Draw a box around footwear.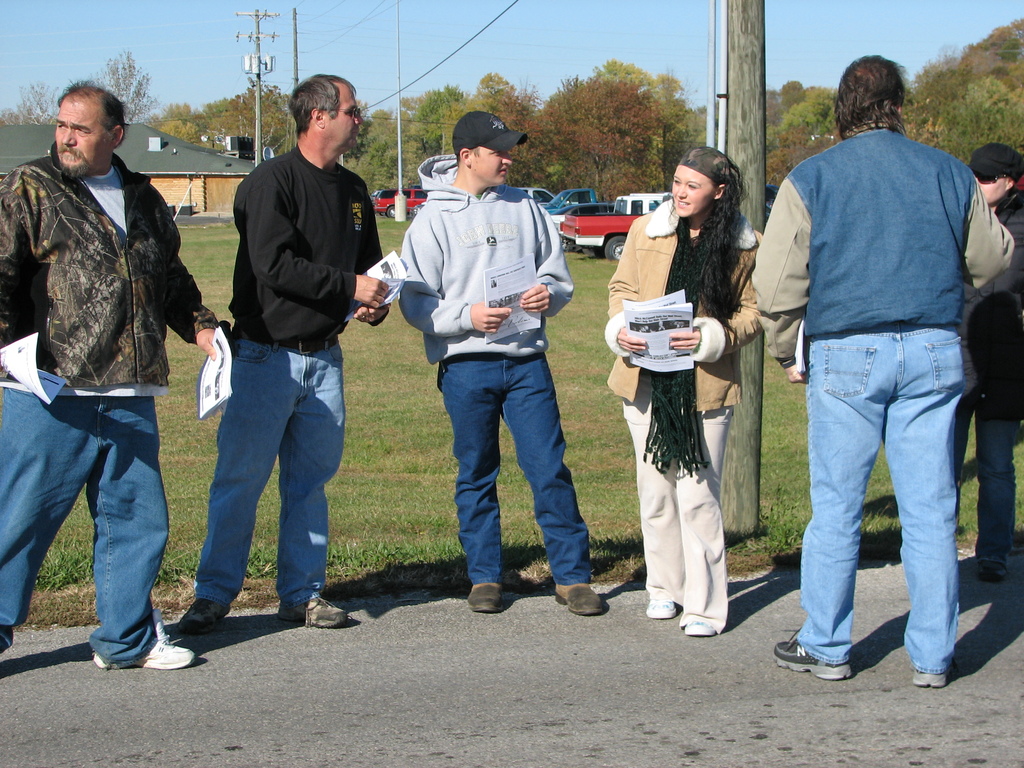
pyautogui.locateOnScreen(466, 581, 506, 618).
